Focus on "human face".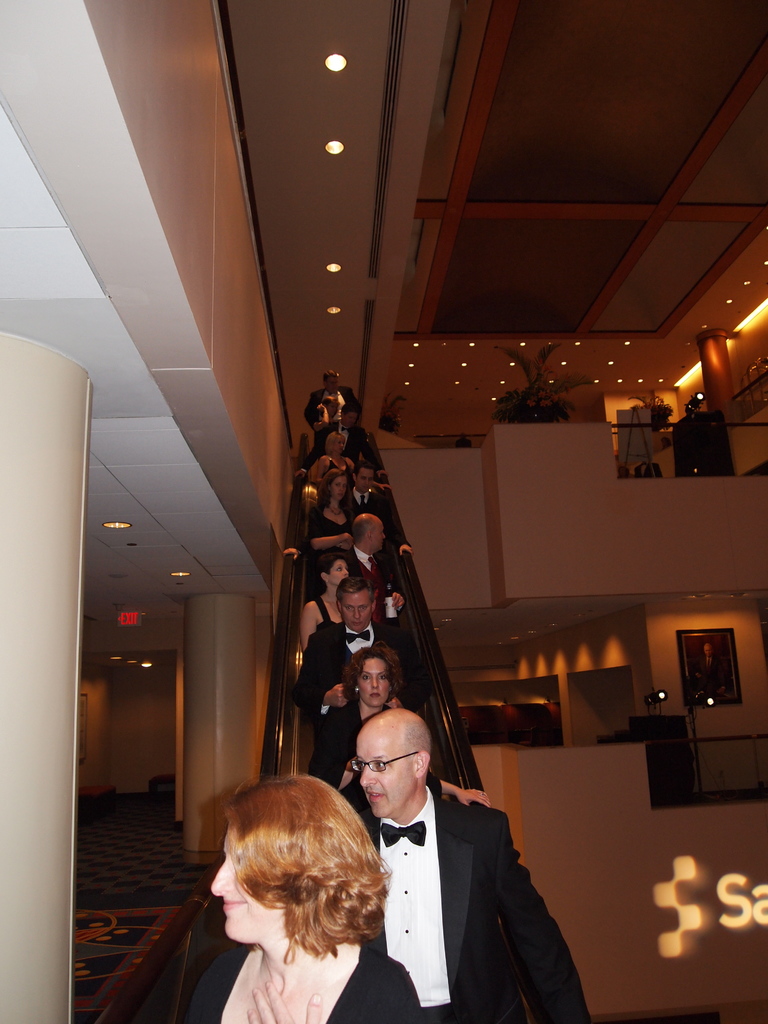
Focused at (left=326, top=379, right=342, bottom=395).
